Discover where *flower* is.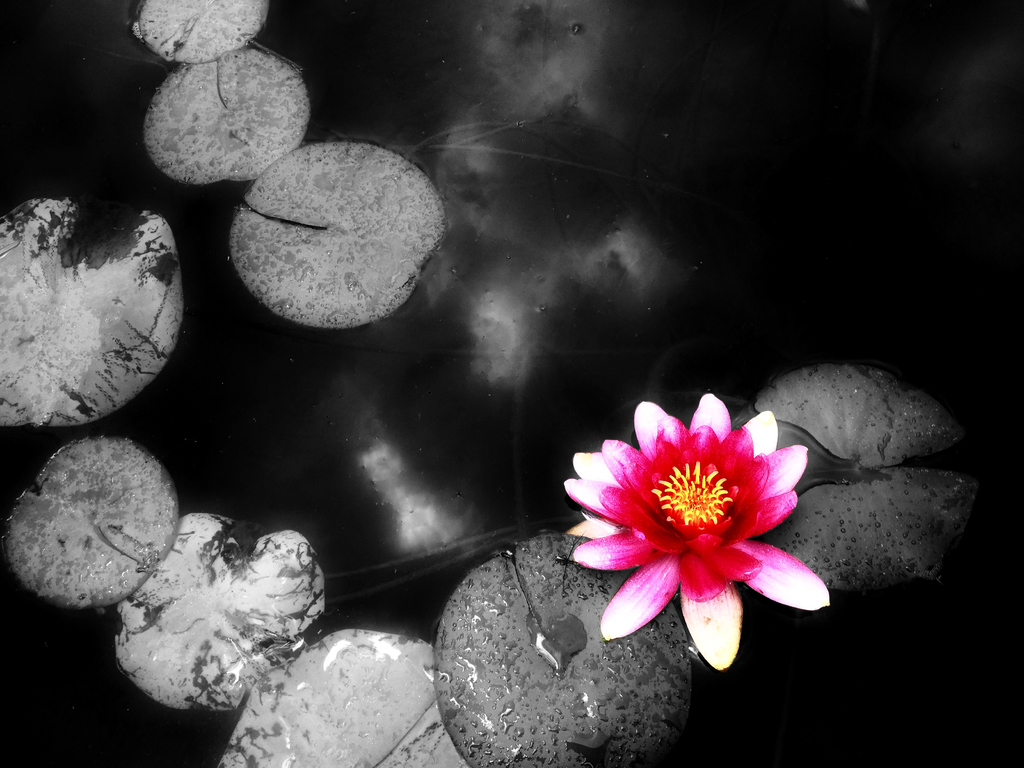
Discovered at 565,404,809,662.
